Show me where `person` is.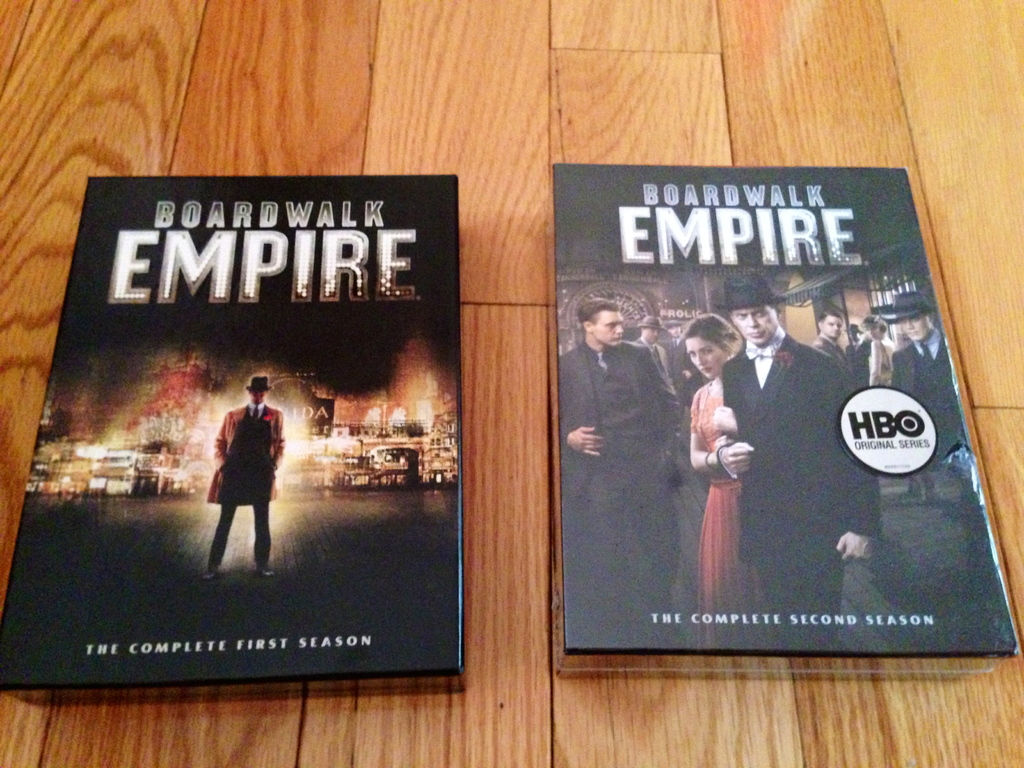
`person` is at x1=559, y1=294, x2=689, y2=615.
